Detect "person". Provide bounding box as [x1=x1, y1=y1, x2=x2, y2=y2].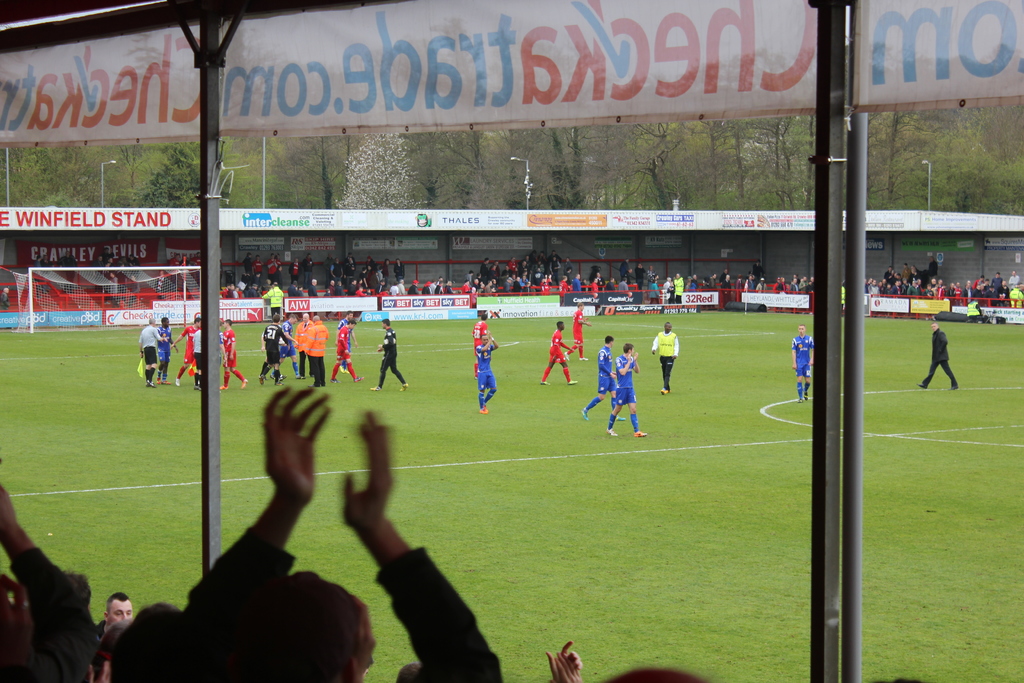
[x1=376, y1=317, x2=415, y2=391].
